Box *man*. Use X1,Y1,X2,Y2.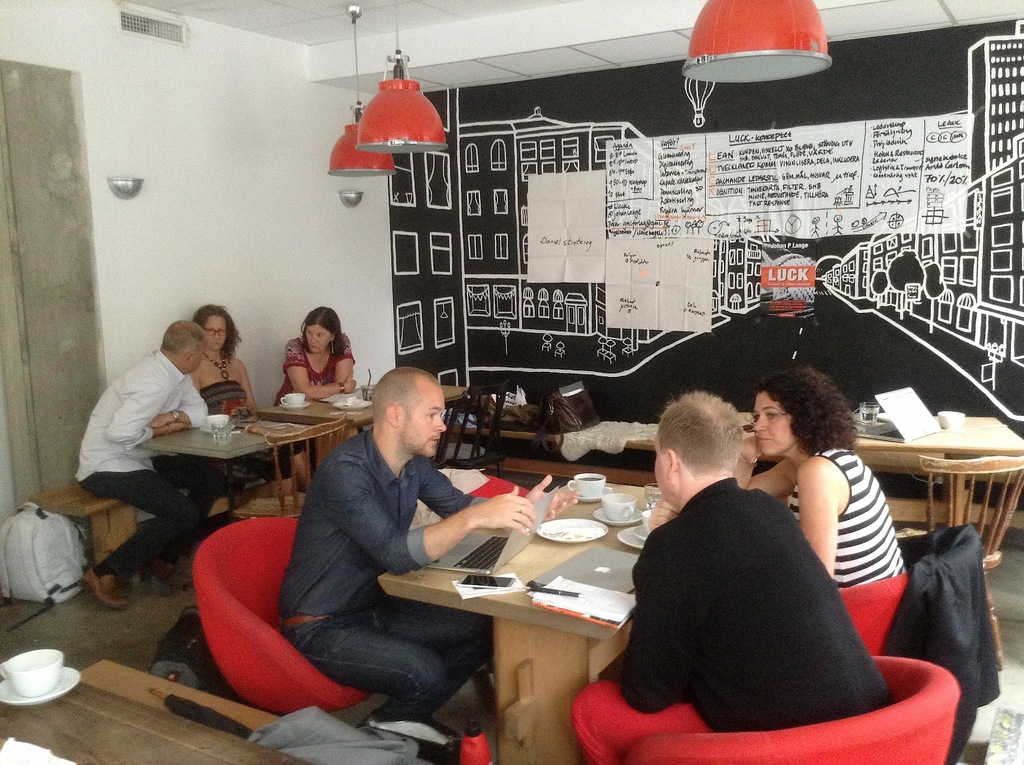
73,317,211,617.
